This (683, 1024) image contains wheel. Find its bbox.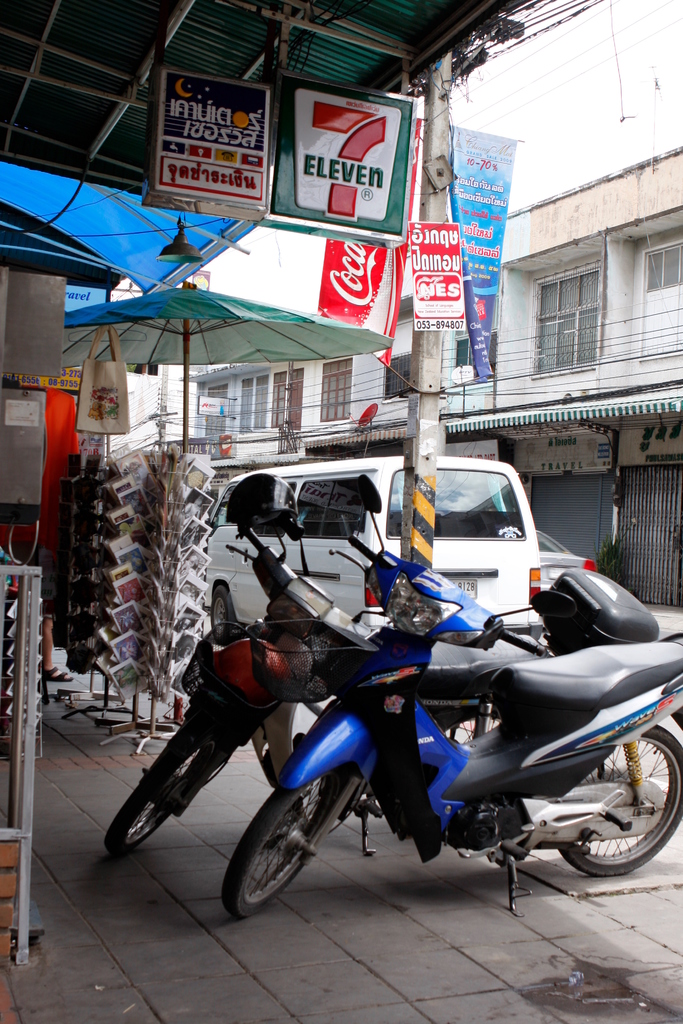
region(220, 707, 372, 921).
